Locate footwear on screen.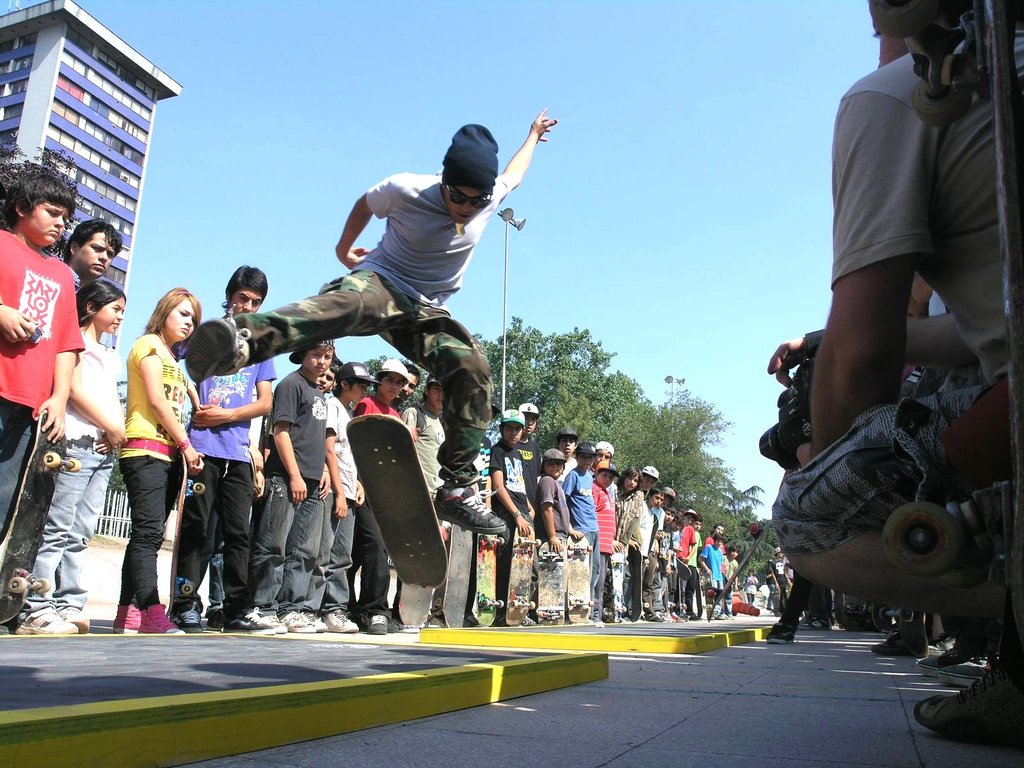
On screen at select_region(259, 614, 287, 632).
